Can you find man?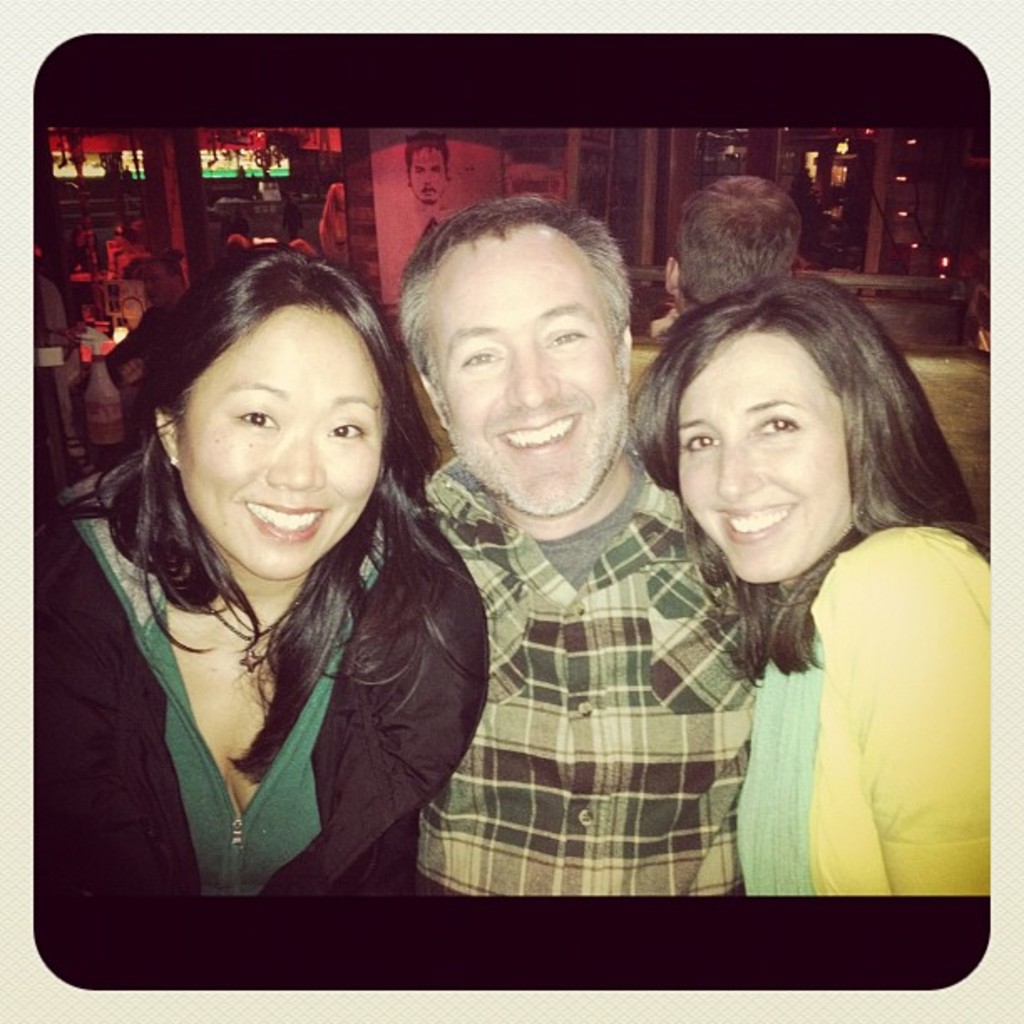
Yes, bounding box: <bbox>663, 174, 810, 323</bbox>.
